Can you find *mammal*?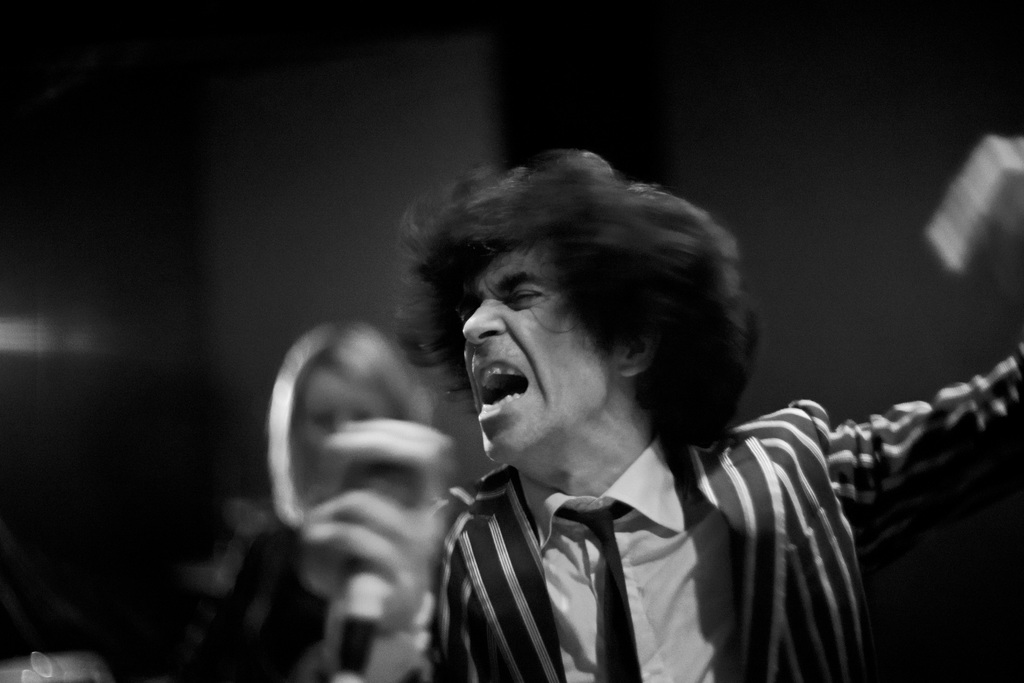
Yes, bounding box: bbox=[414, 133, 1023, 682].
